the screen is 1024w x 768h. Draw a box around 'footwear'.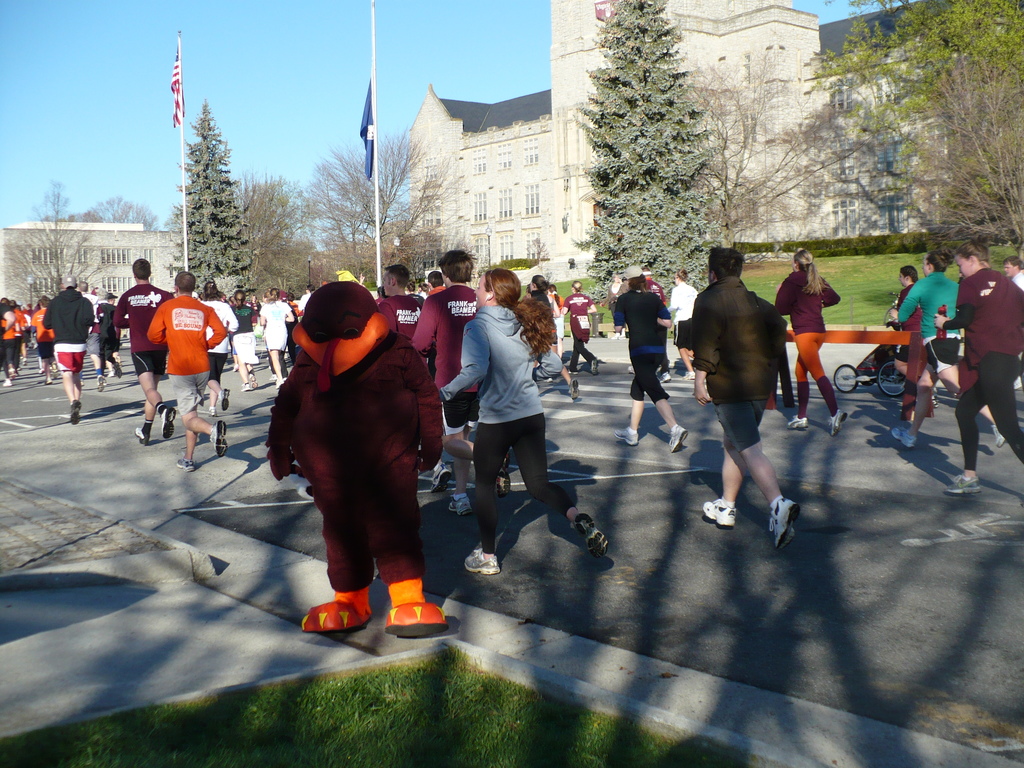
x1=464, y1=548, x2=502, y2=575.
